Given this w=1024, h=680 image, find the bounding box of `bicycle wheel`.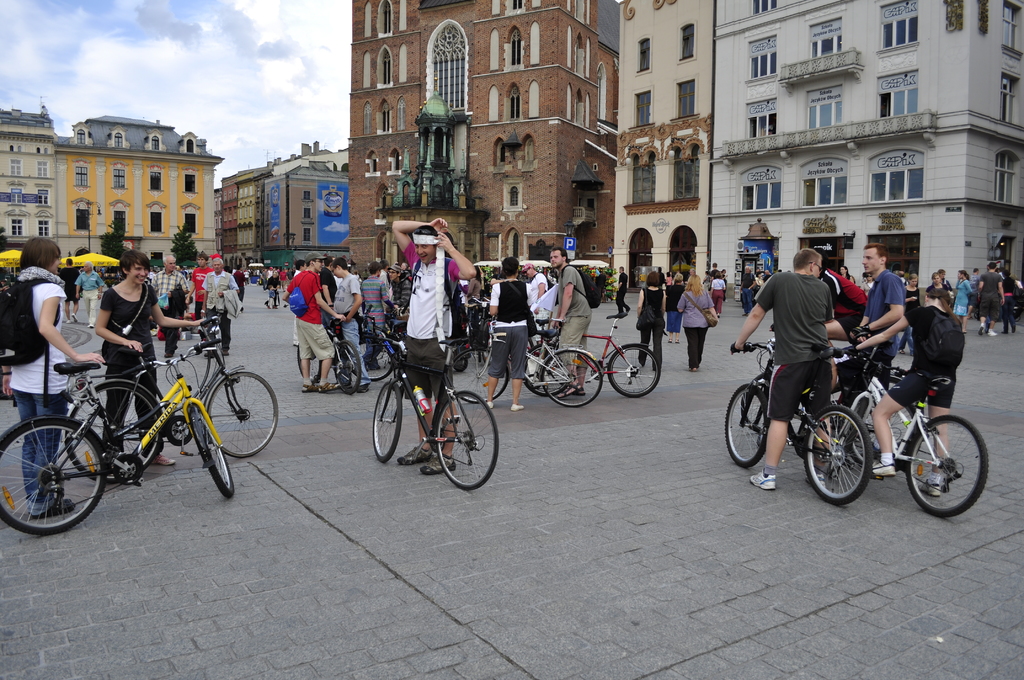
x1=207 y1=371 x2=280 y2=458.
